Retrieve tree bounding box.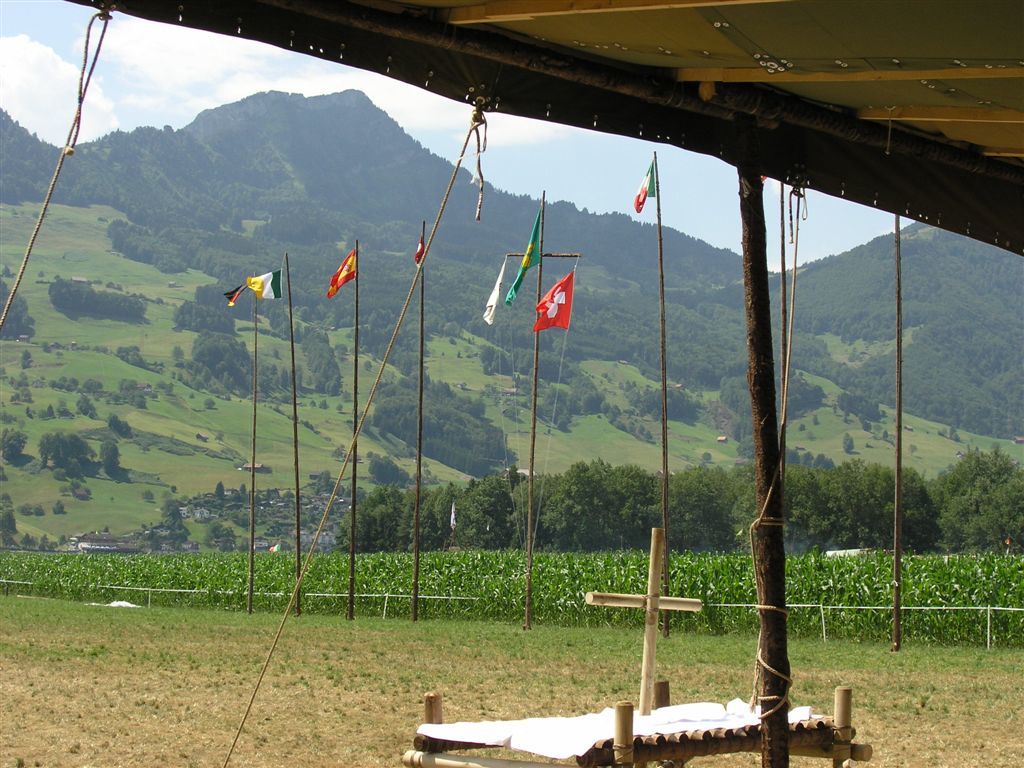
Bounding box: pyautogui.locateOnScreen(0, 493, 19, 537).
